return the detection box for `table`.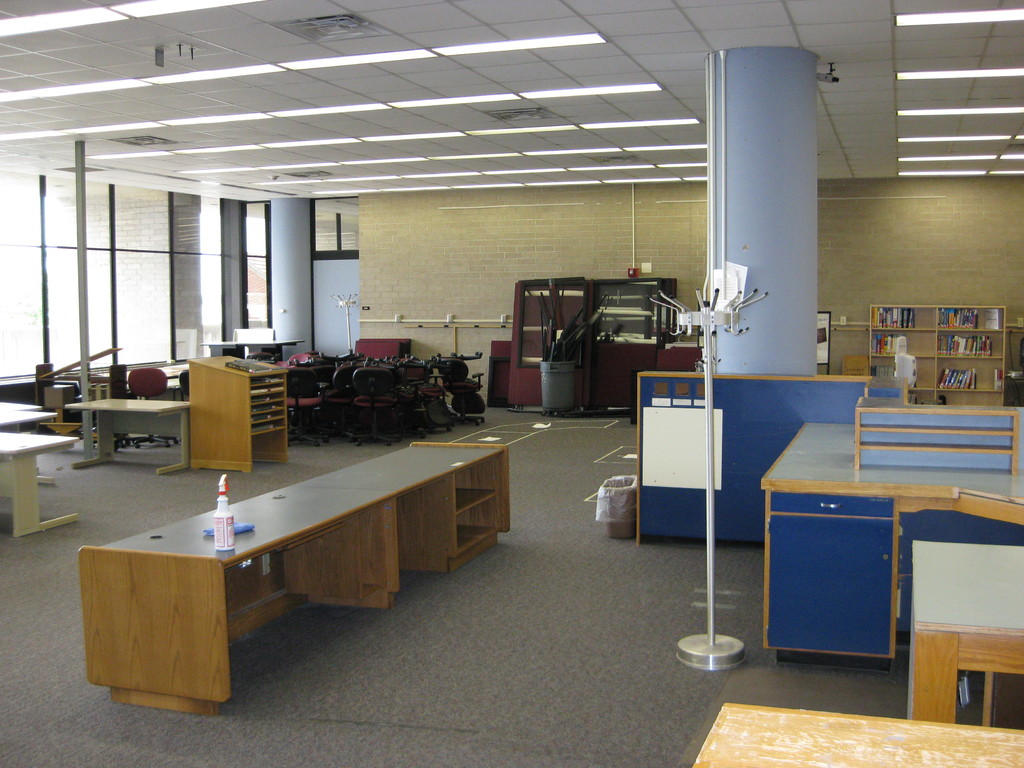
[left=113, top=442, right=518, bottom=629].
